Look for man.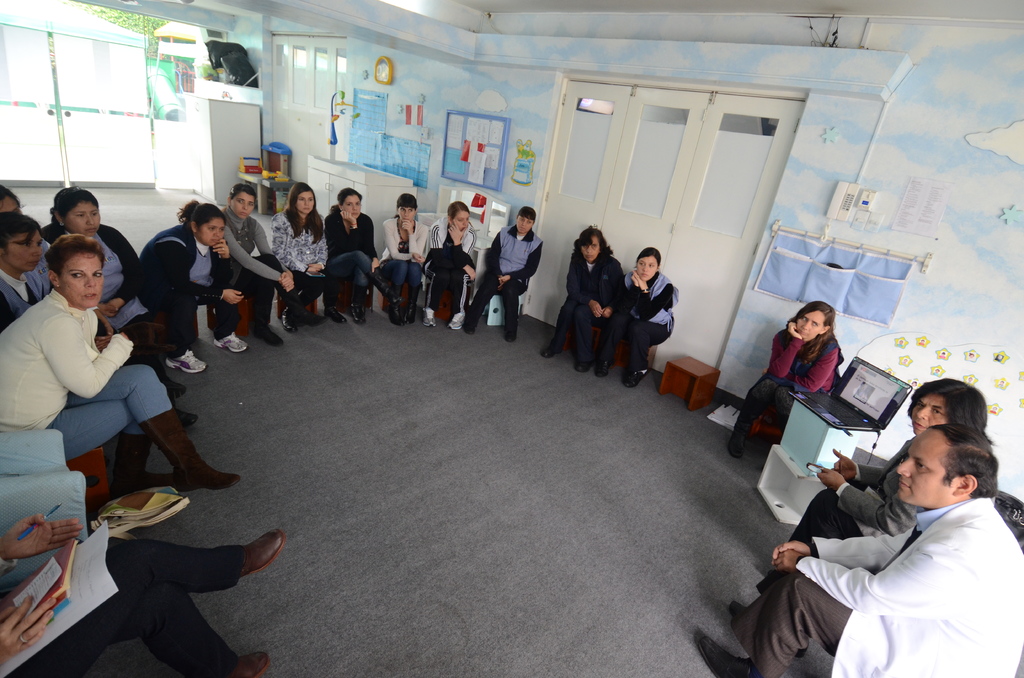
Found: <box>756,405,1022,673</box>.
